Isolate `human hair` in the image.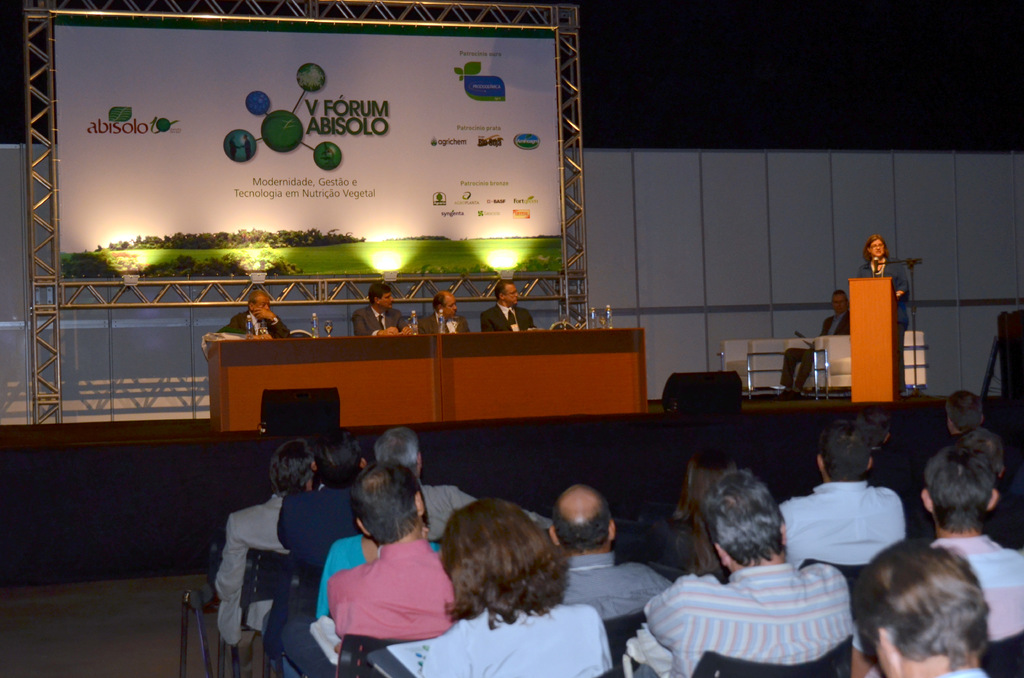
Isolated region: bbox=(316, 428, 366, 488).
